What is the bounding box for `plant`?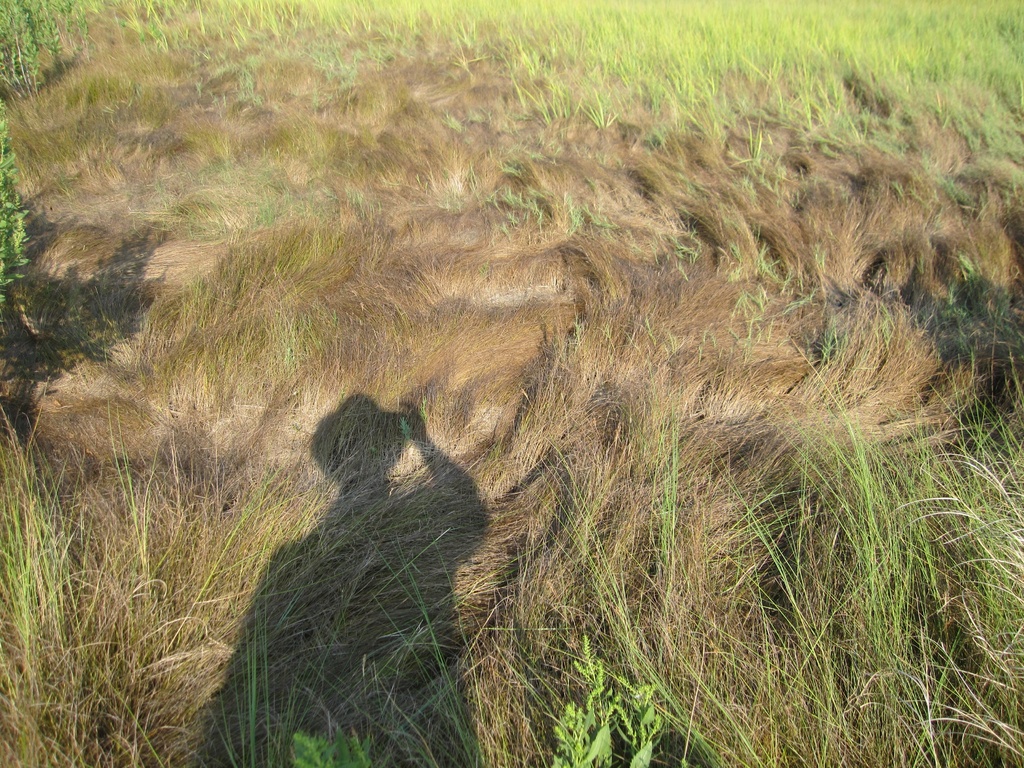
left=293, top=721, right=378, bottom=767.
